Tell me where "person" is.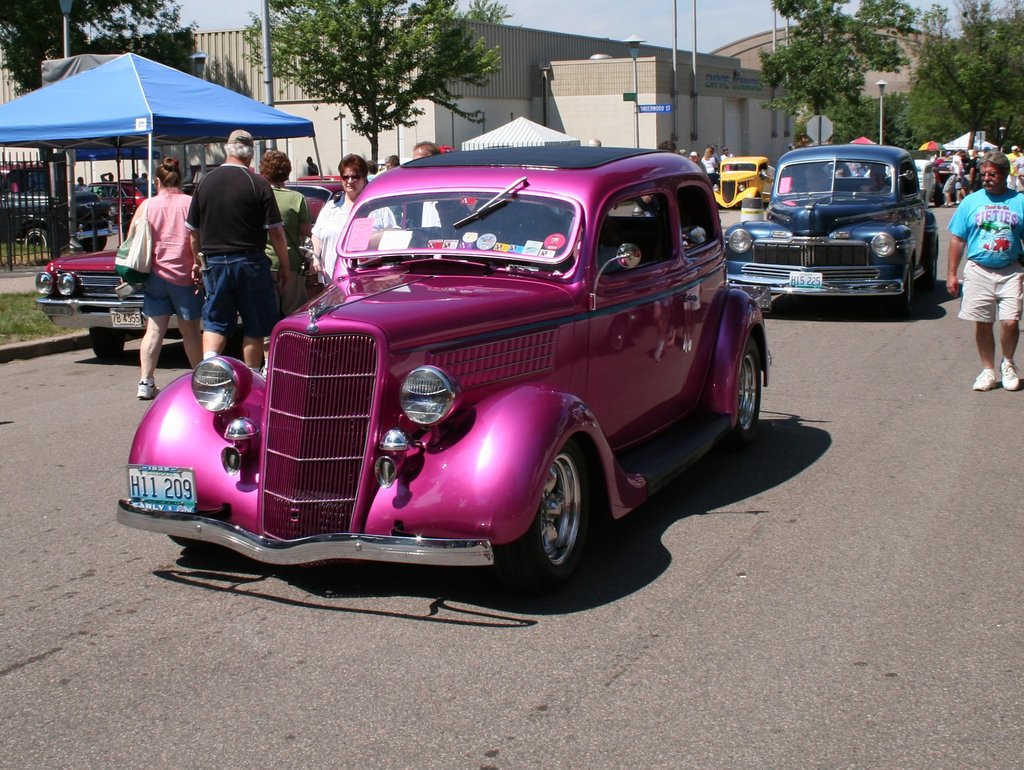
"person" is at (left=410, top=129, right=442, bottom=163).
